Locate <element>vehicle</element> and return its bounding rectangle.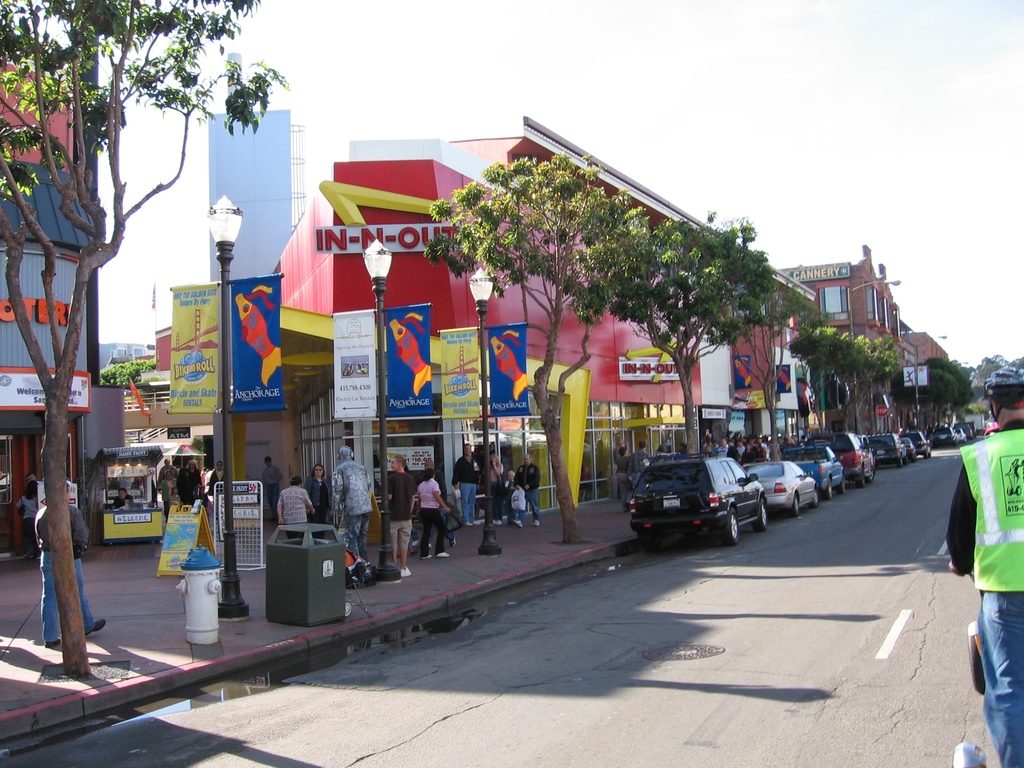
BBox(964, 426, 975, 438).
